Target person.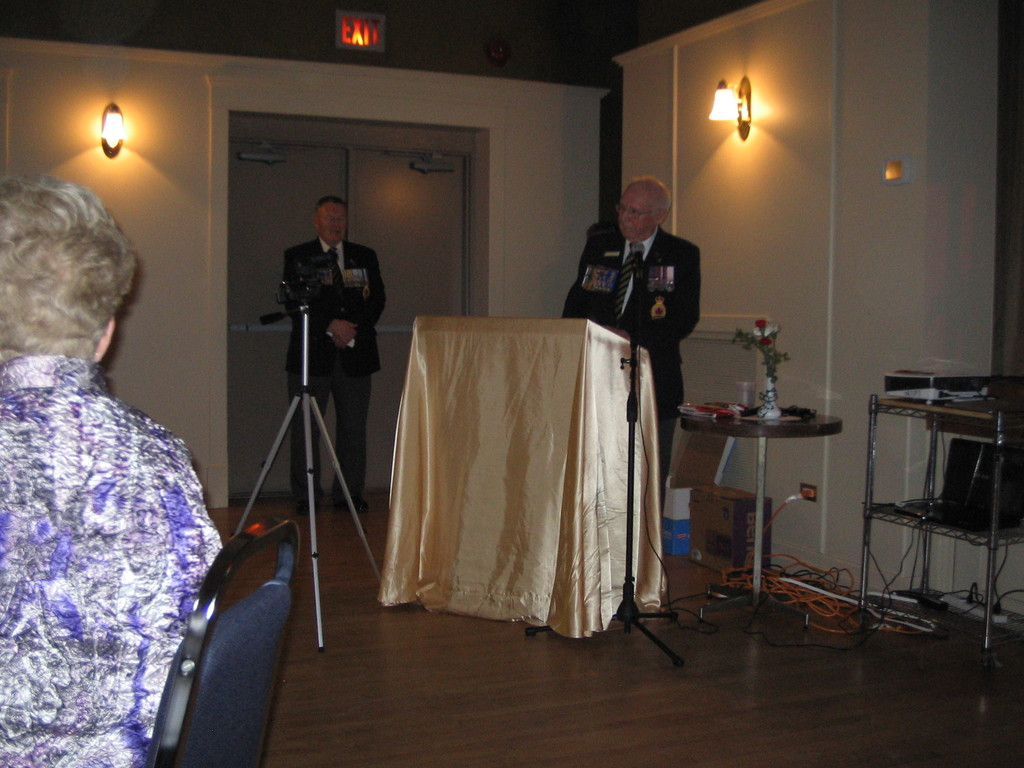
Target region: [left=280, top=192, right=387, bottom=515].
